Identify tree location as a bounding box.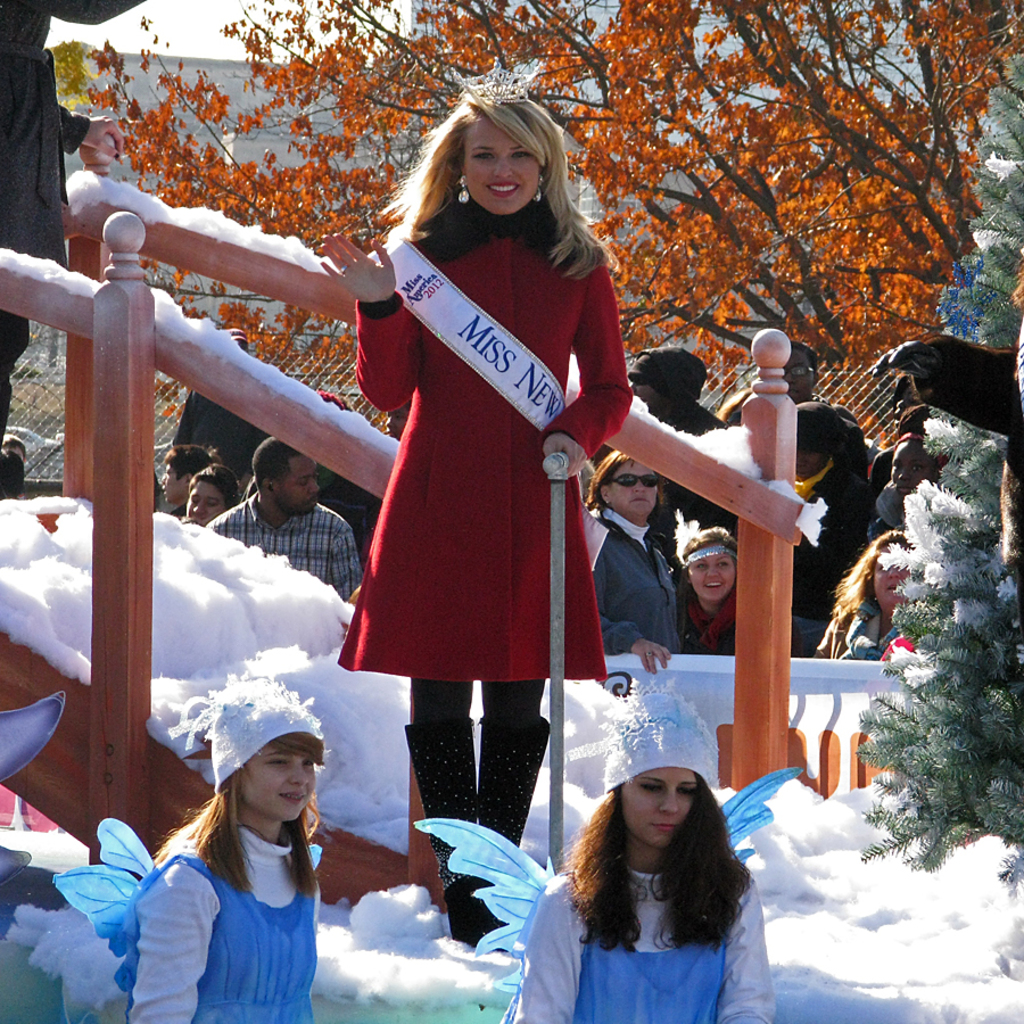
pyautogui.locateOnScreen(853, 59, 1023, 889).
